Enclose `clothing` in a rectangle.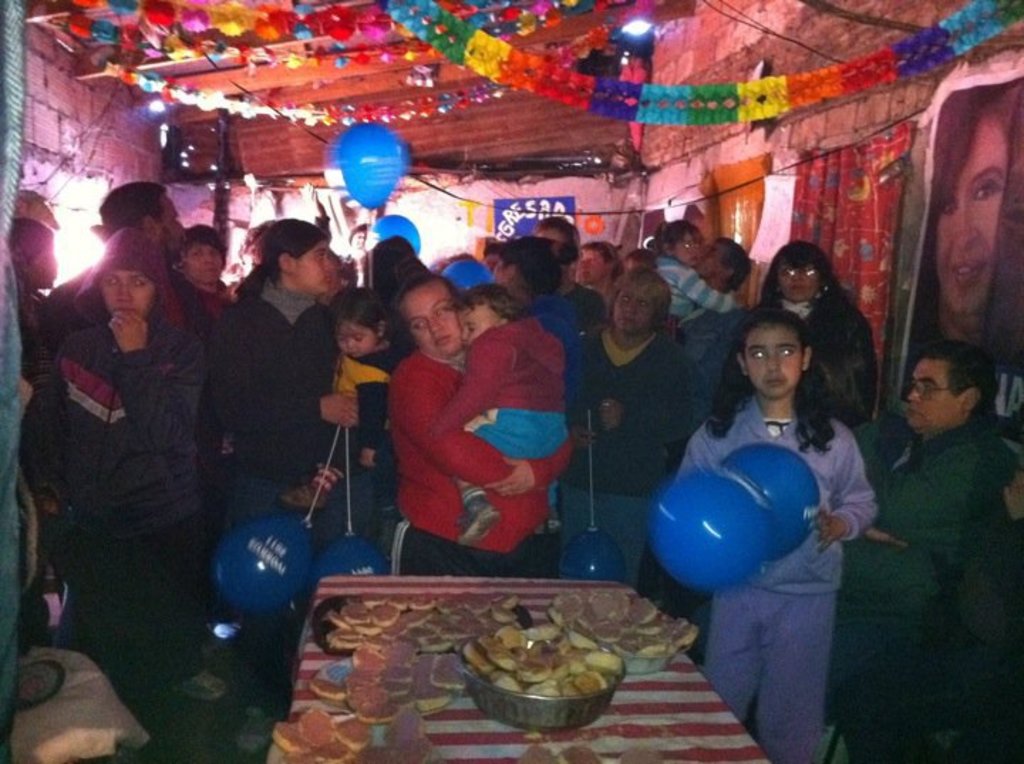
{"x1": 573, "y1": 326, "x2": 711, "y2": 606}.
